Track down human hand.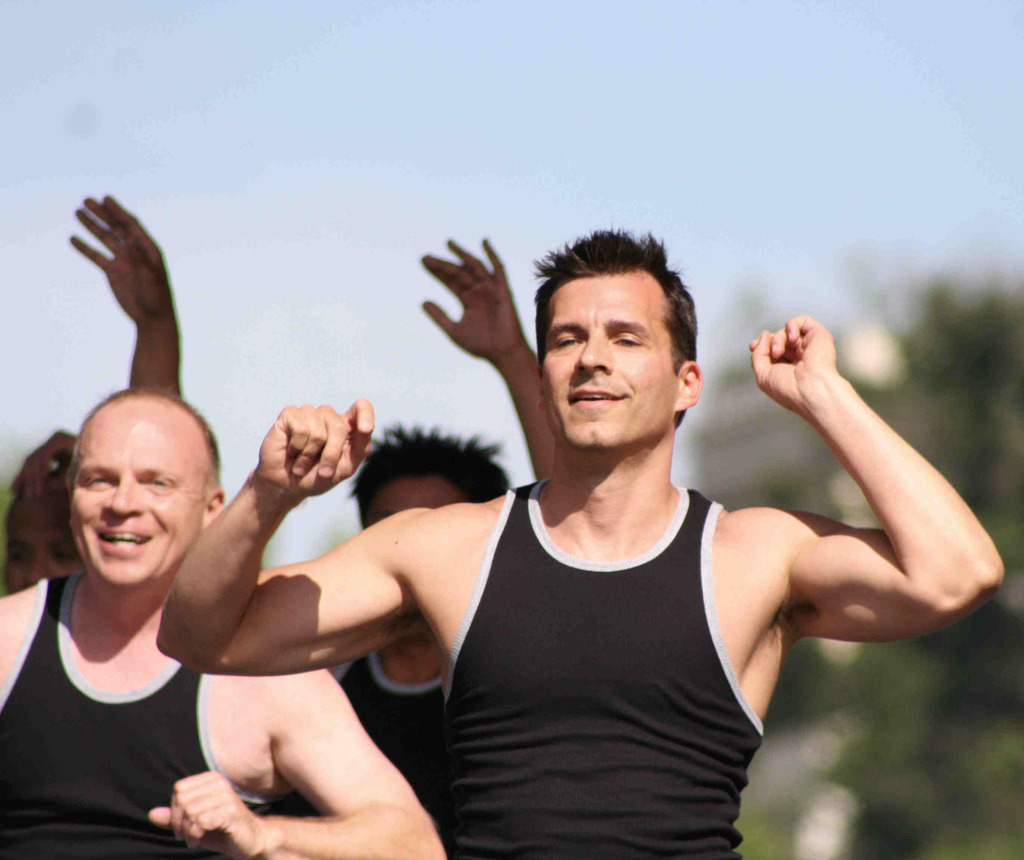
Tracked to 145/768/262/859.
